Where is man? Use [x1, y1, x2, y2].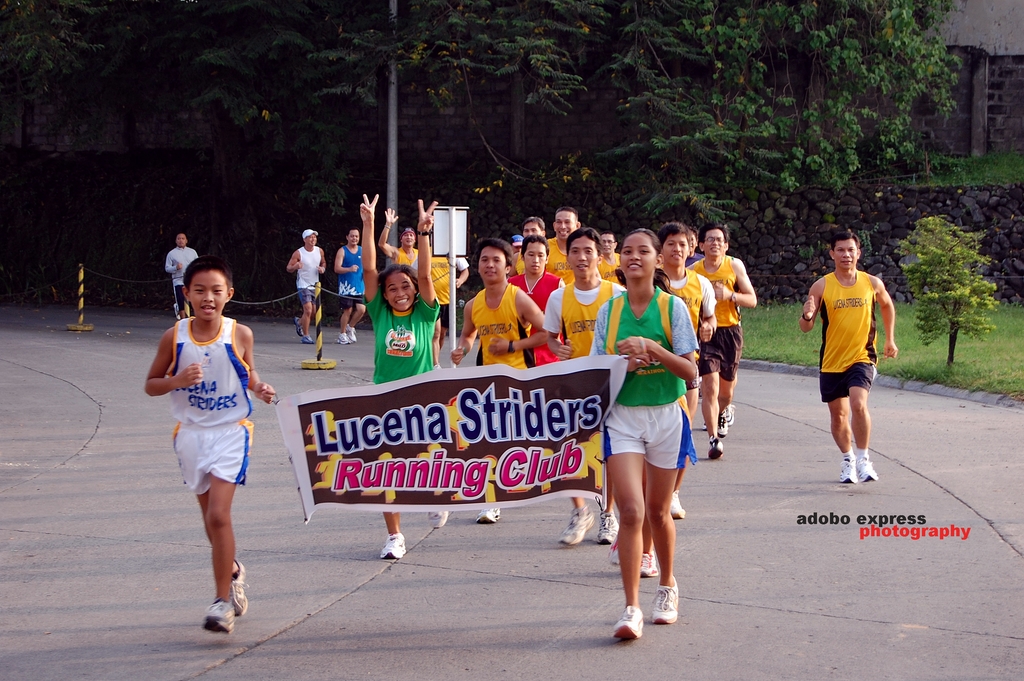
[378, 211, 420, 270].
